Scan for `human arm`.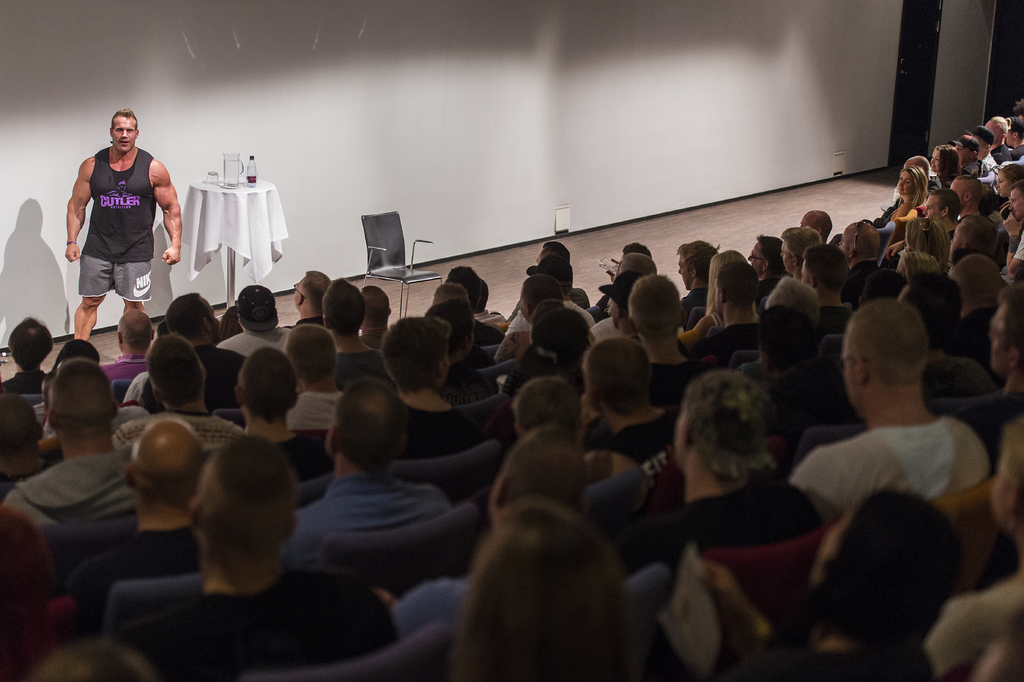
Scan result: bbox=(601, 517, 678, 583).
